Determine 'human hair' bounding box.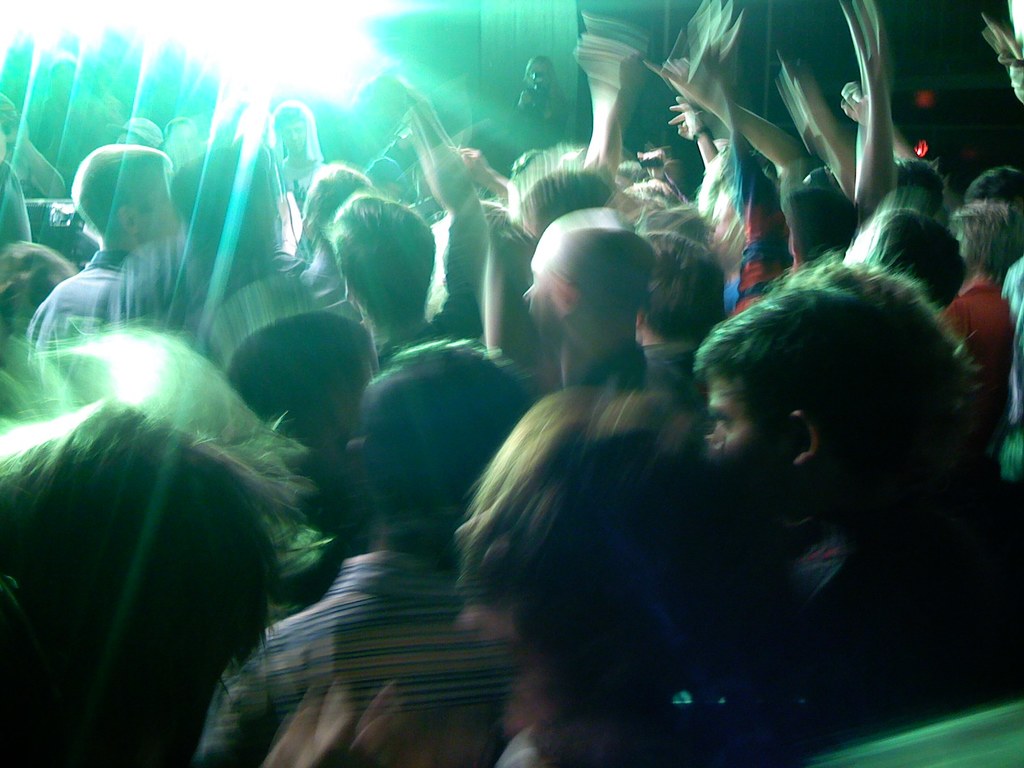
Determined: locate(316, 182, 436, 325).
